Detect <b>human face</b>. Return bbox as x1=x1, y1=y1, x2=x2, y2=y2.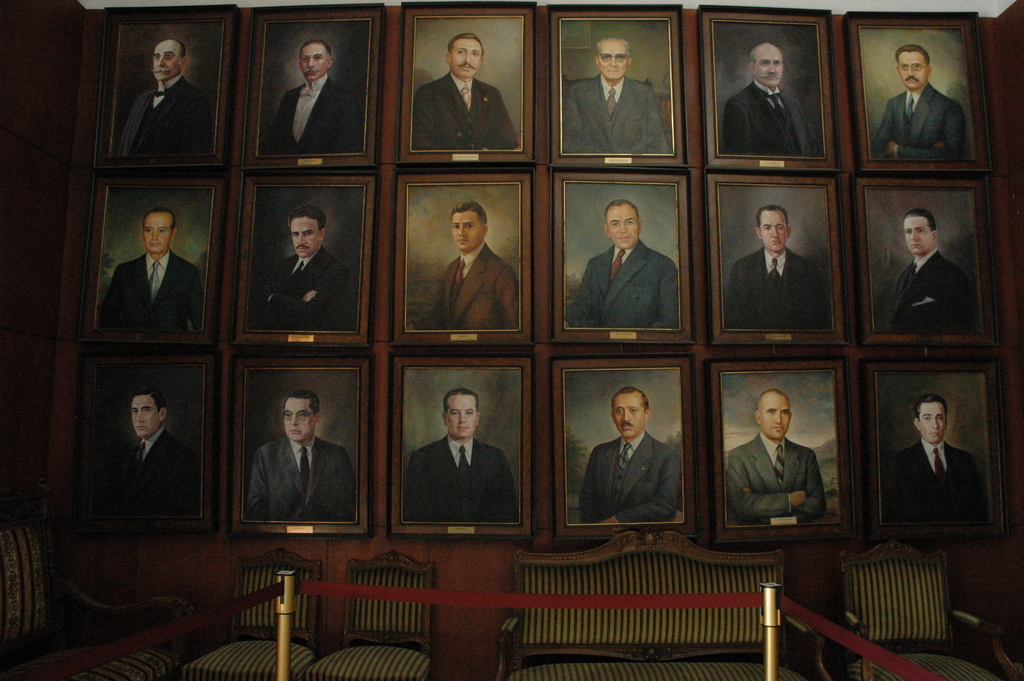
x1=753, y1=44, x2=783, y2=86.
